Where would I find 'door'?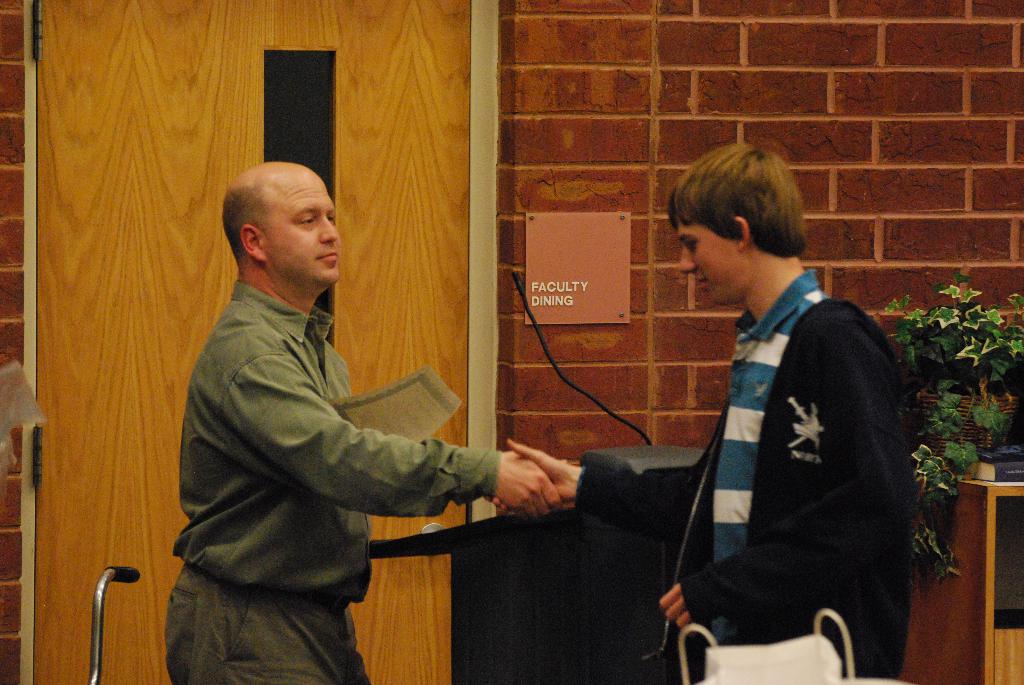
At select_region(40, 0, 463, 684).
